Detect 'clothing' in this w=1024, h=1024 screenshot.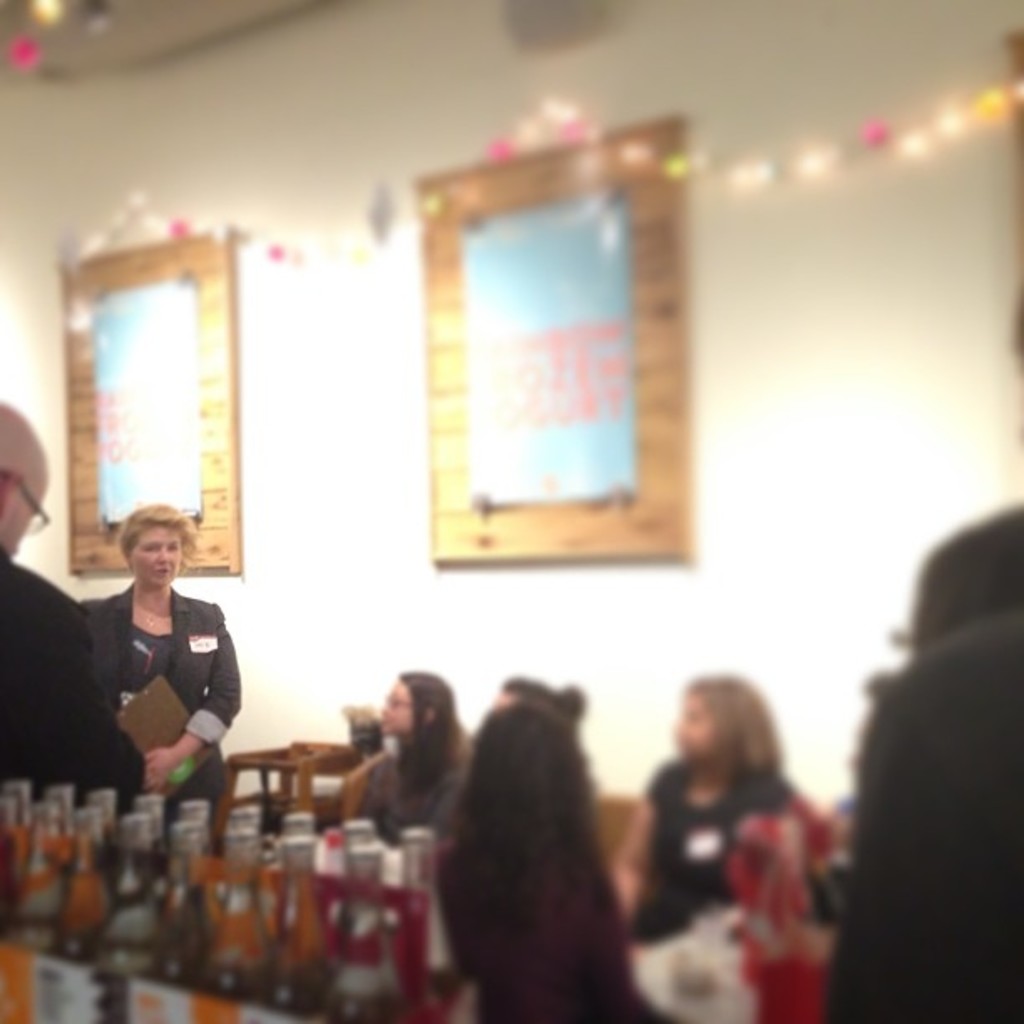
Detection: locate(905, 497, 1022, 663).
